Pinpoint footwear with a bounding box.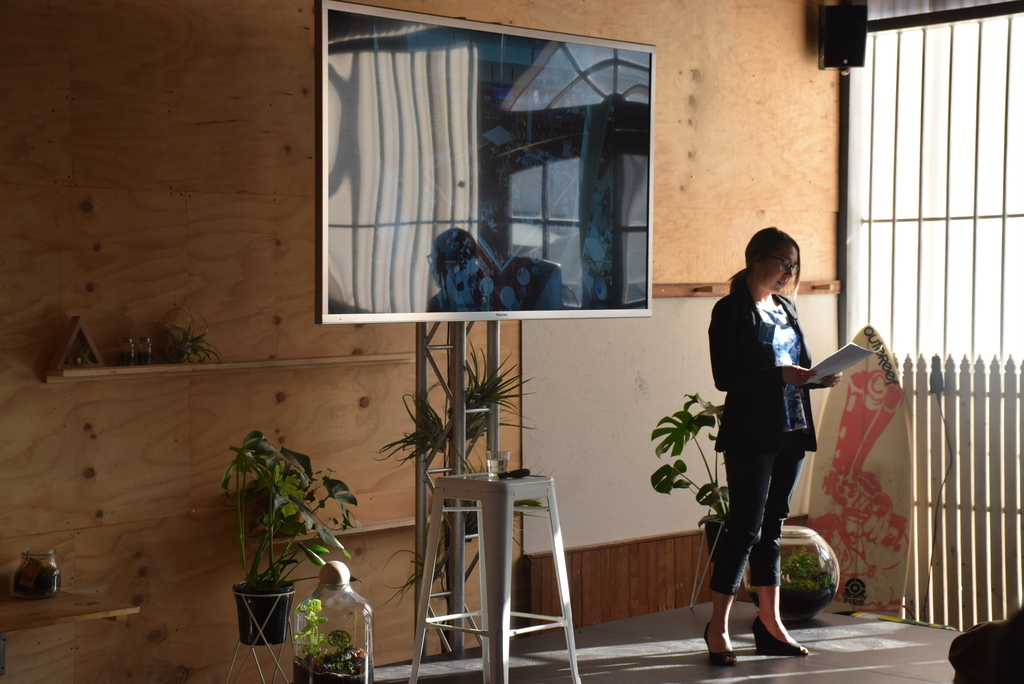
x1=700 y1=624 x2=739 y2=664.
